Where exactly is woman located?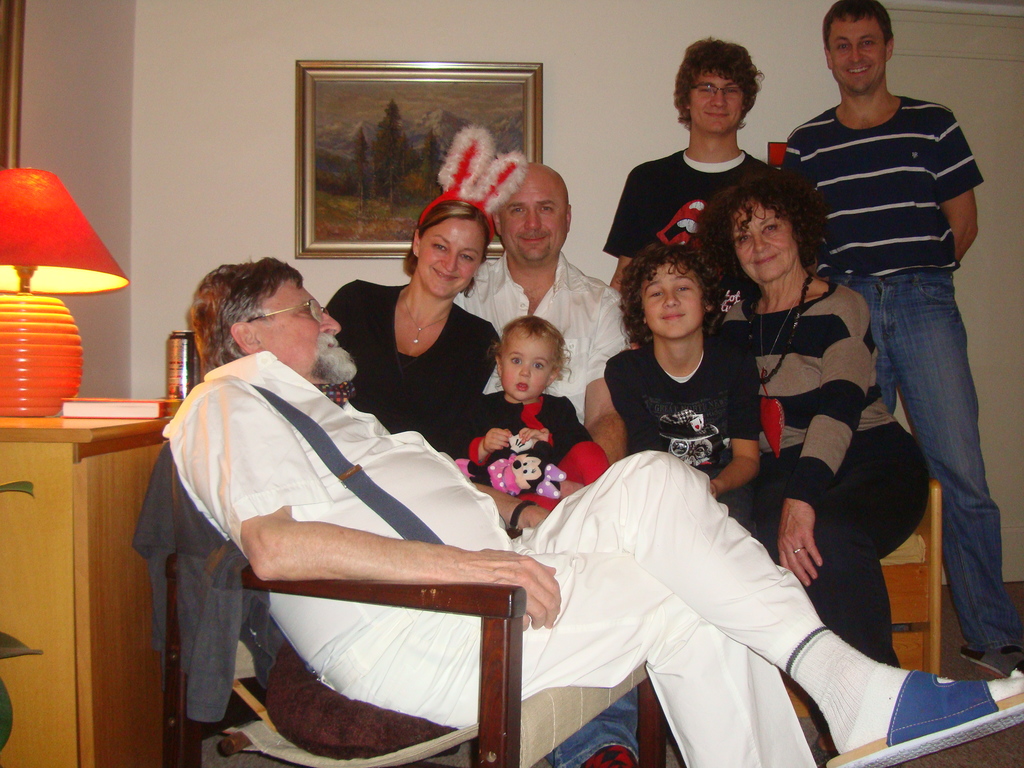
Its bounding box is [323,124,527,451].
